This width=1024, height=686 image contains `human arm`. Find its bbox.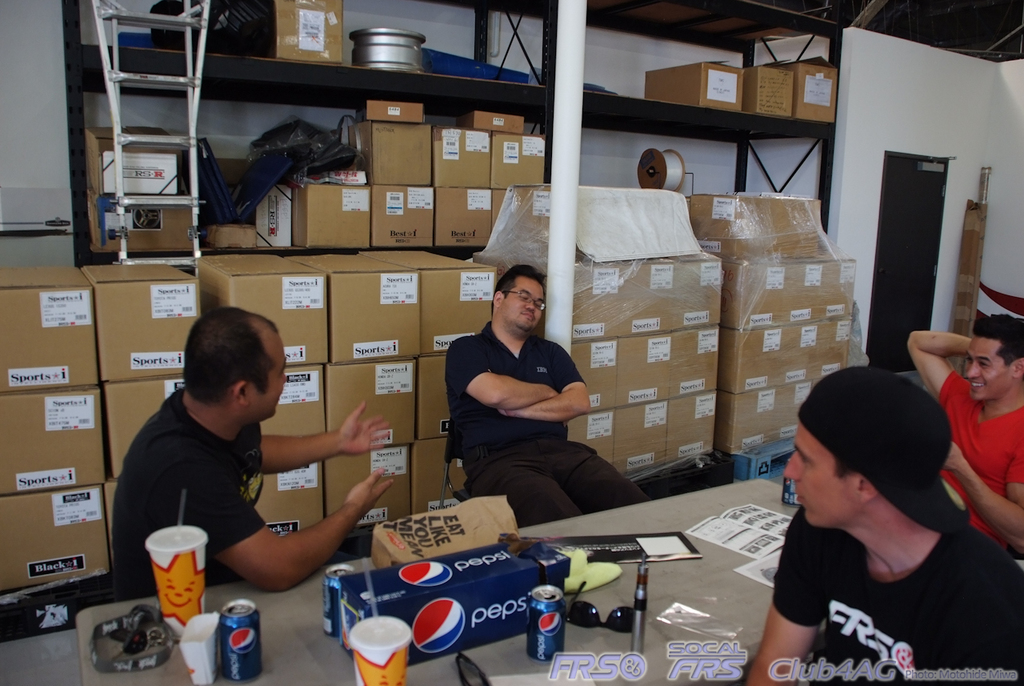
750:506:846:685.
